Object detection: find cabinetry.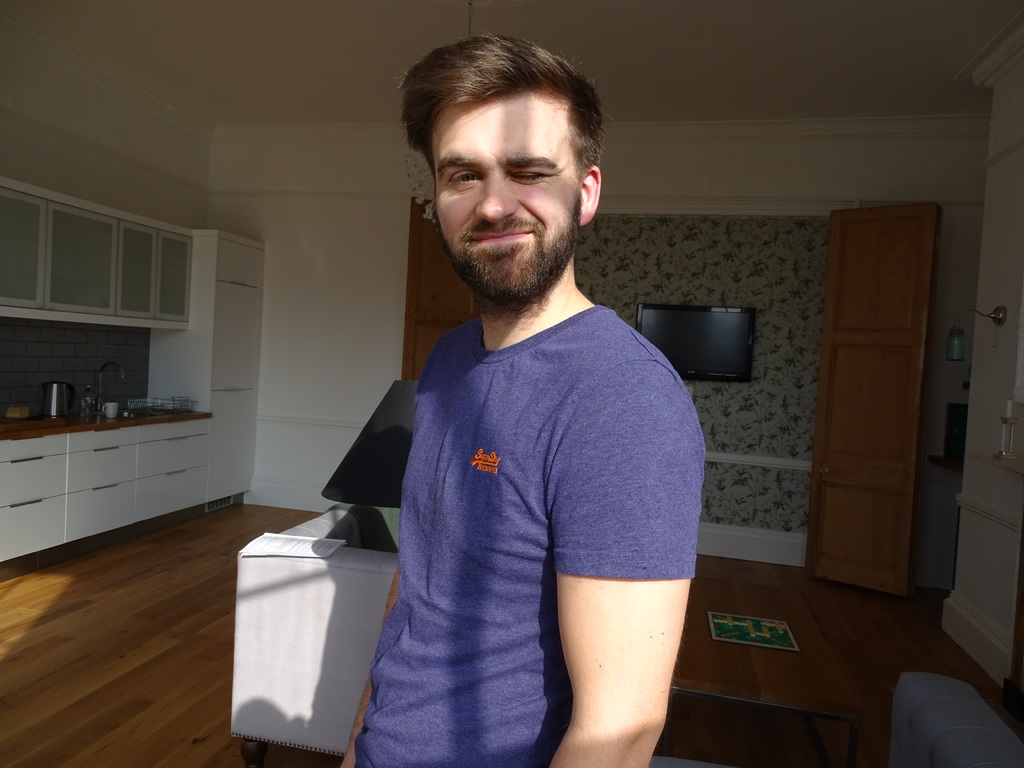
<region>216, 236, 262, 287</region>.
